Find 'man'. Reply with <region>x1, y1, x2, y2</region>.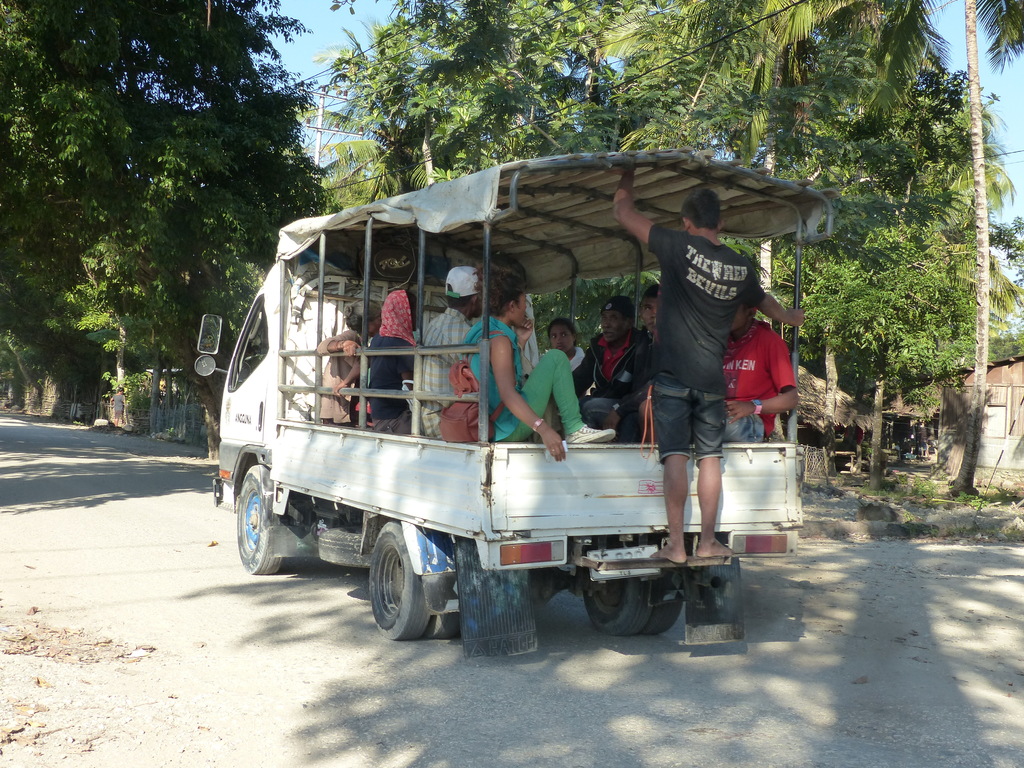
<region>609, 154, 808, 568</region>.
